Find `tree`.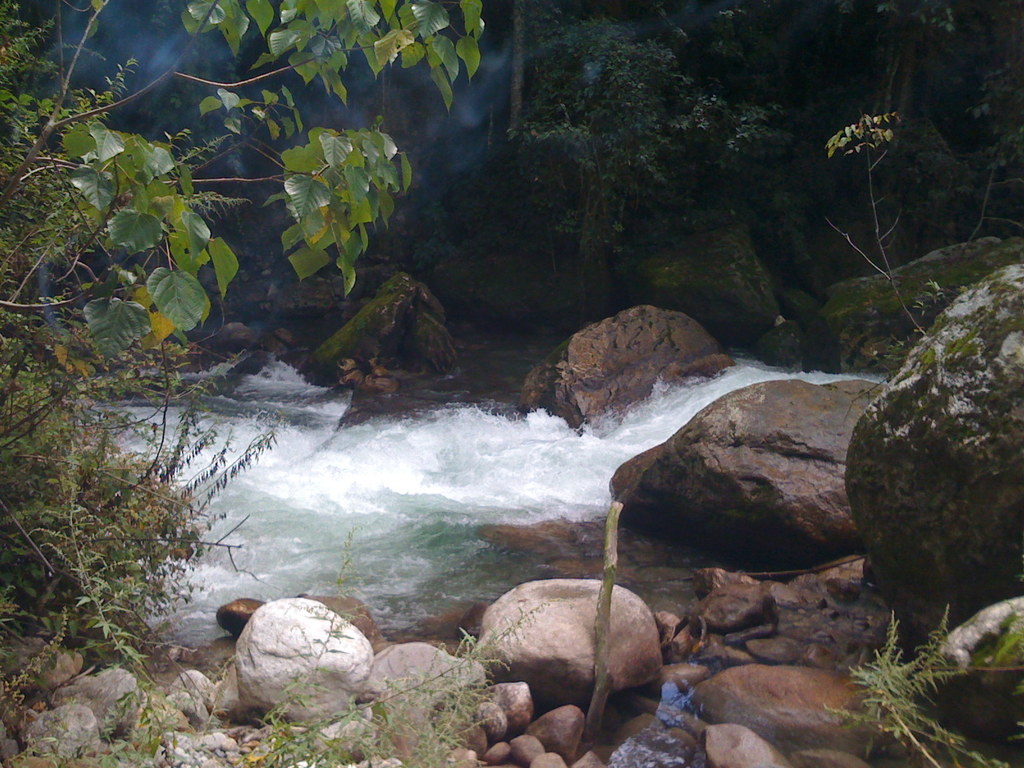
[488,0,1023,767].
